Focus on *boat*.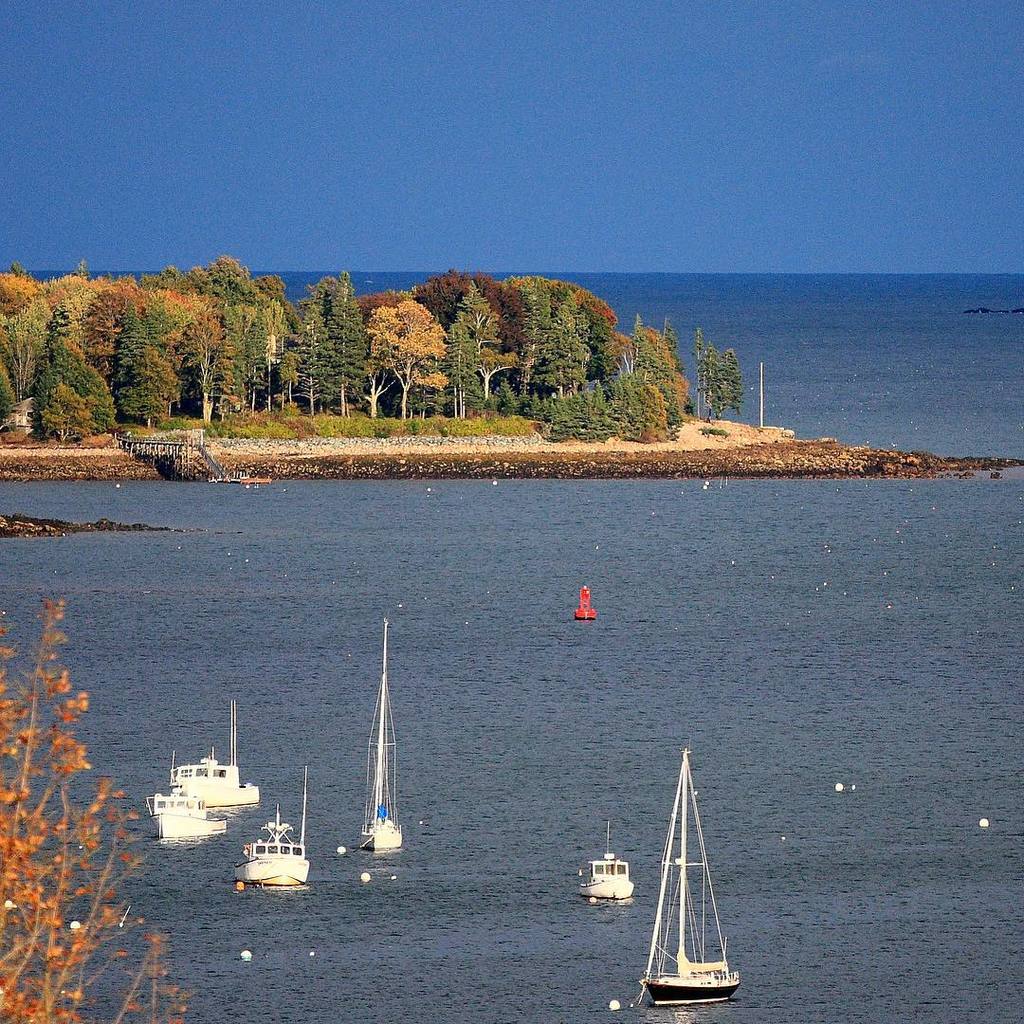
Focused at bbox=[355, 618, 412, 855].
